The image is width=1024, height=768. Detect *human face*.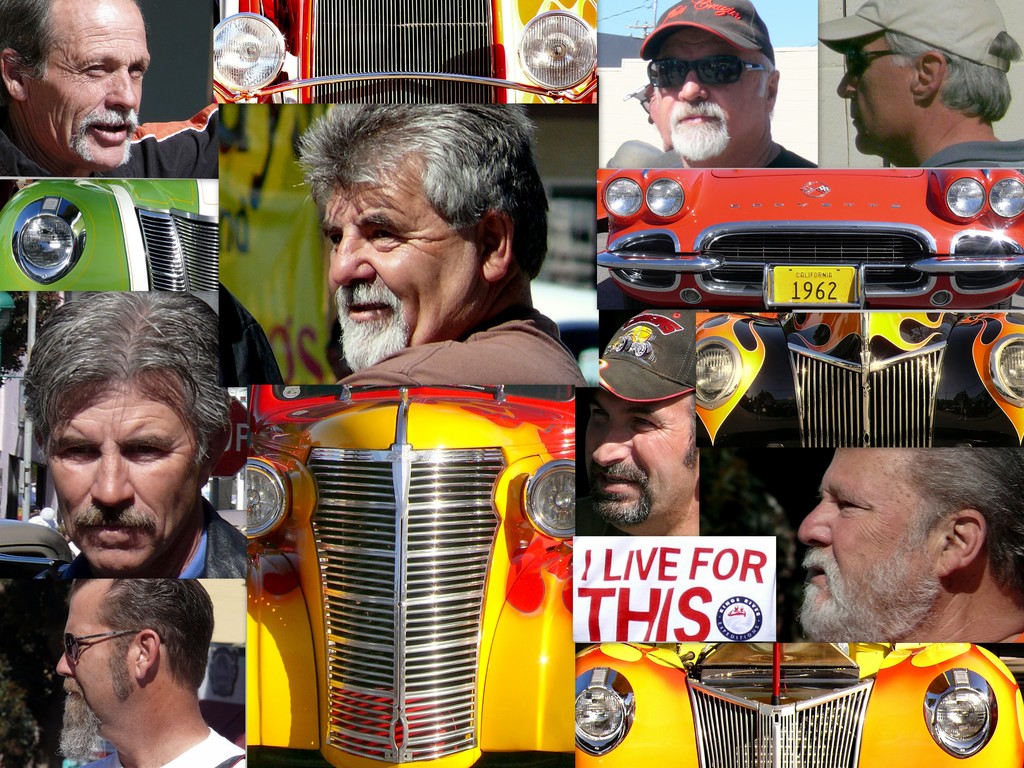
Detection: x1=321, y1=156, x2=476, y2=372.
